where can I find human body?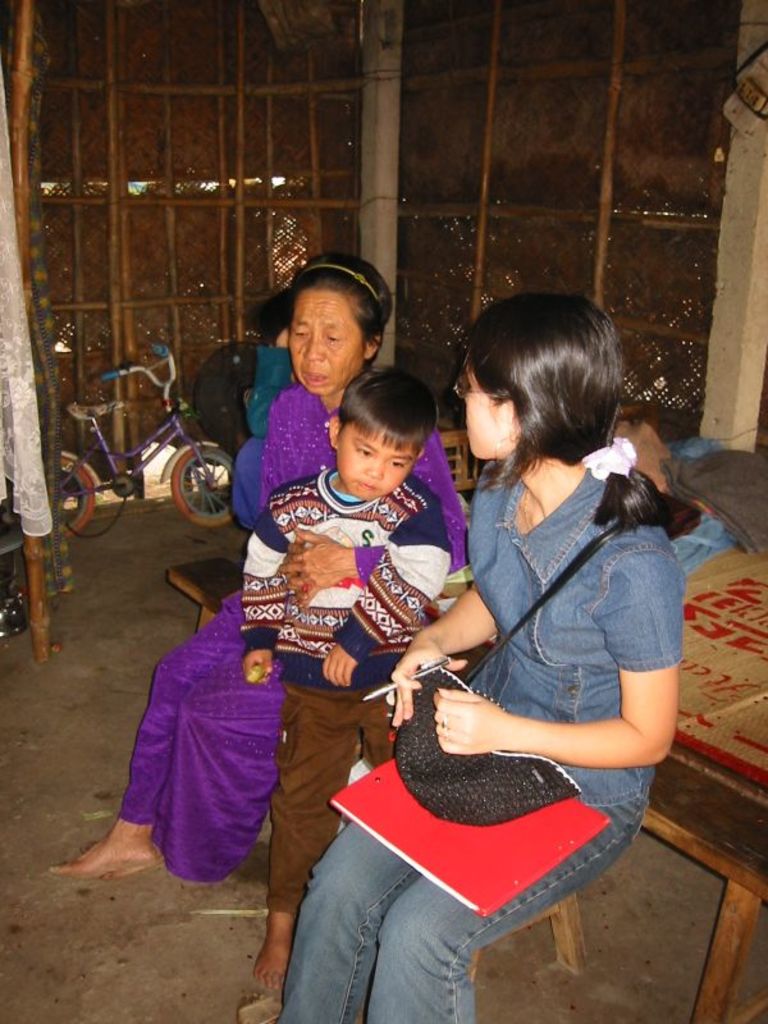
You can find it at <bbox>352, 274, 680, 970</bbox>.
